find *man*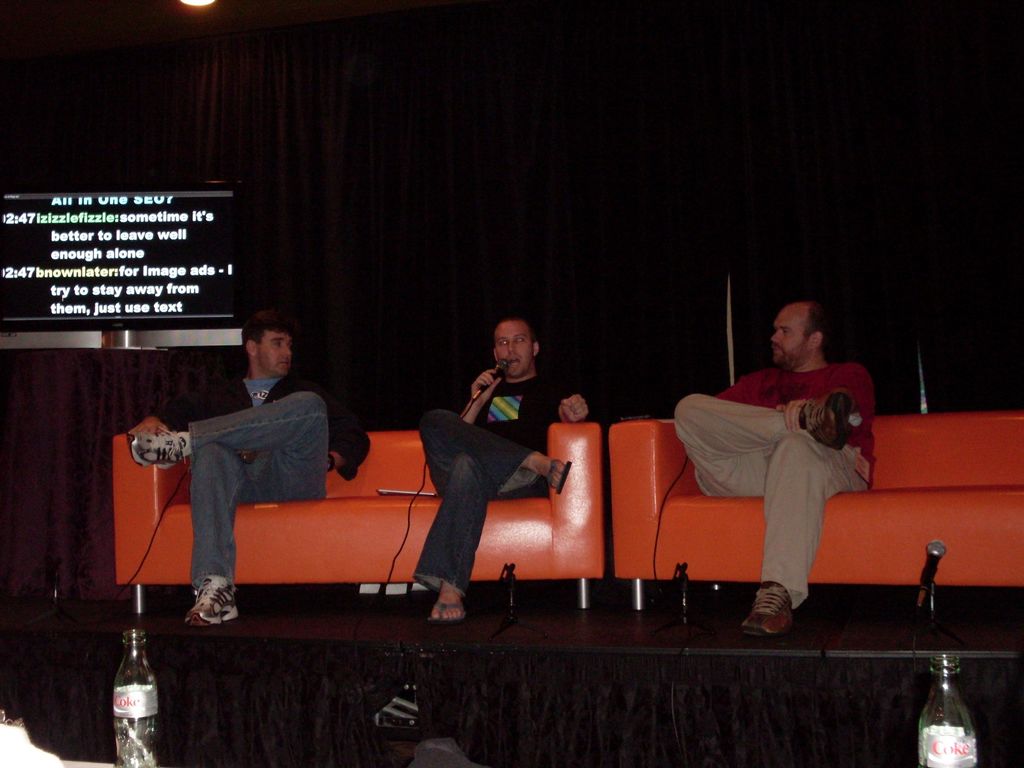
region(417, 315, 586, 623)
